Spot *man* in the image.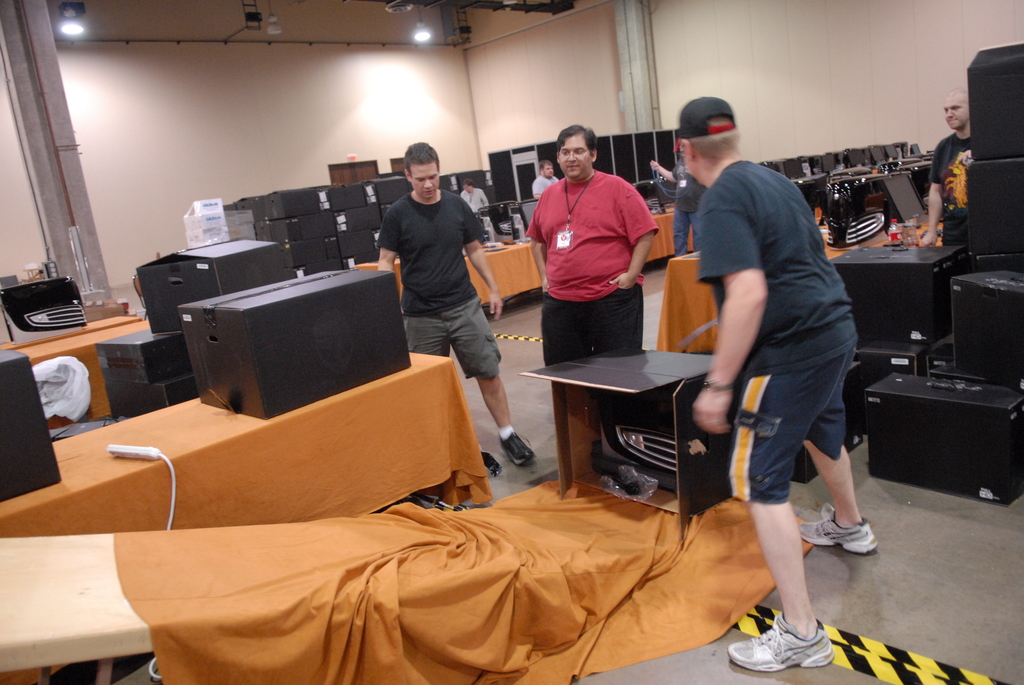
*man* found at (x1=527, y1=124, x2=662, y2=503).
